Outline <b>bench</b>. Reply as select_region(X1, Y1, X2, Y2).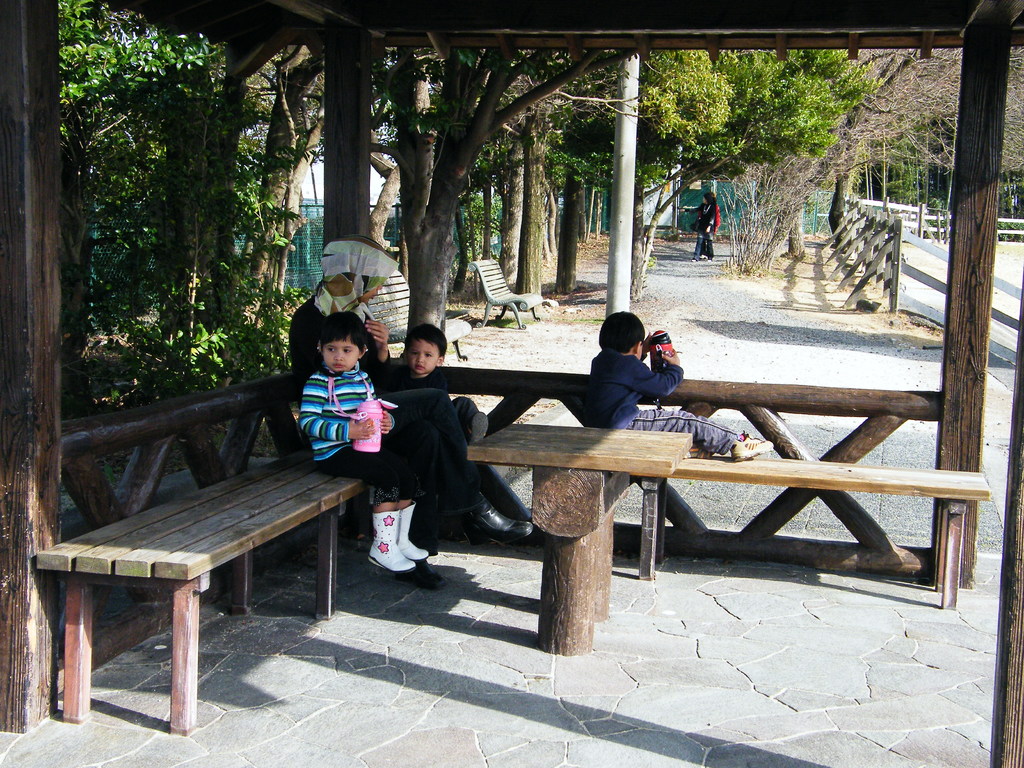
select_region(29, 470, 358, 745).
